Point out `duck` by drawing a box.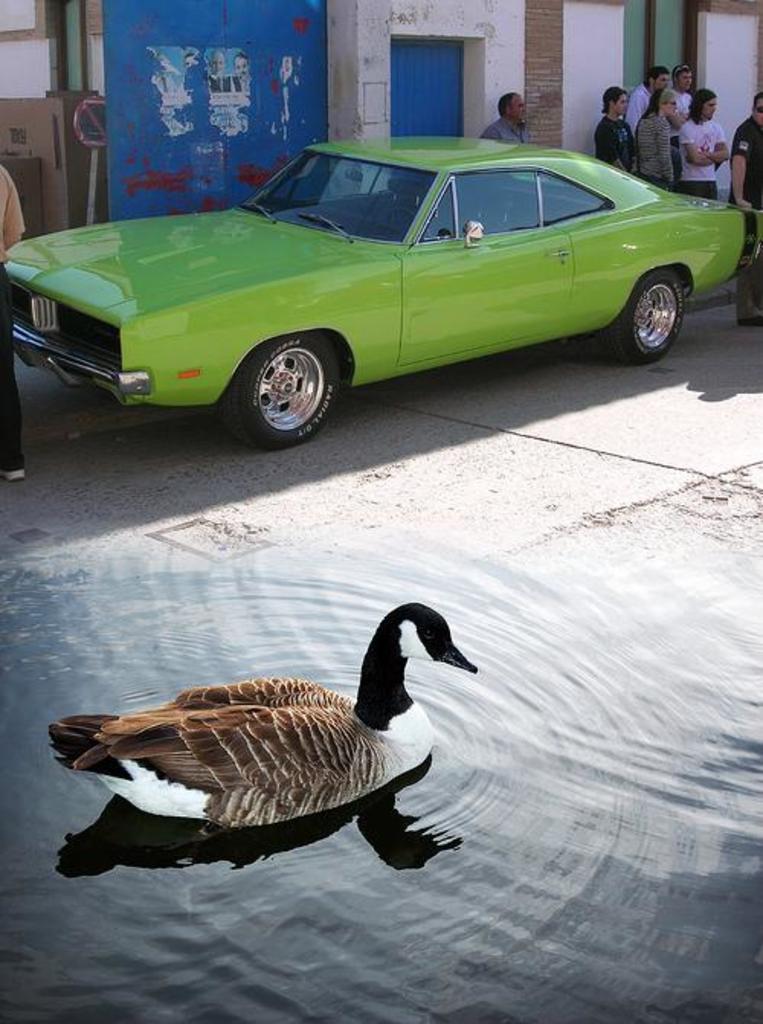
(27, 584, 499, 870).
